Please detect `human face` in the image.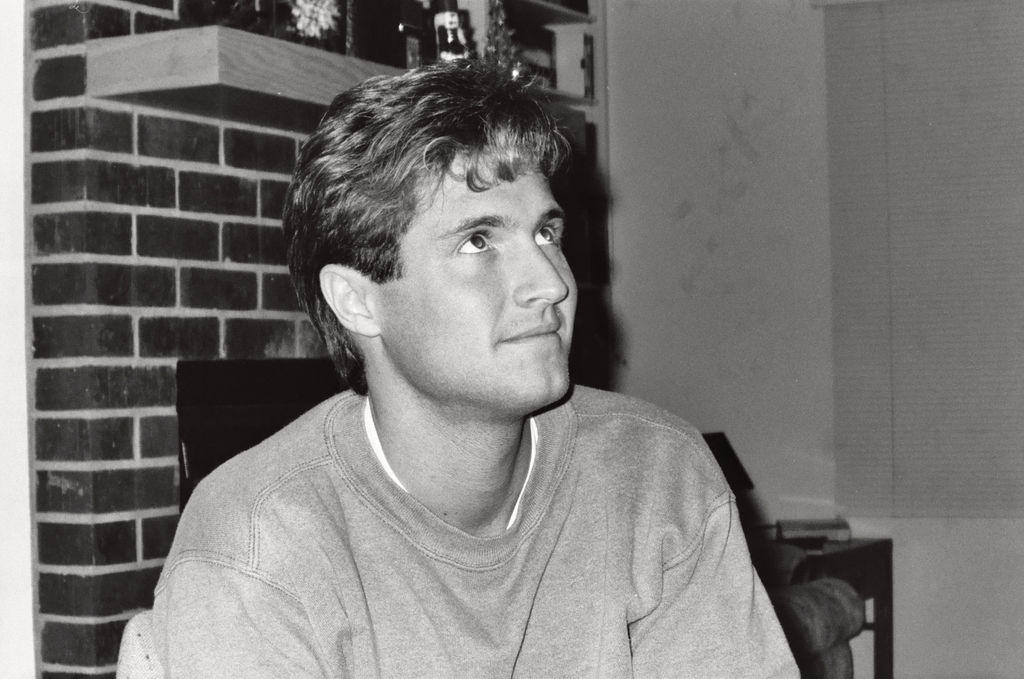
crop(385, 175, 580, 406).
